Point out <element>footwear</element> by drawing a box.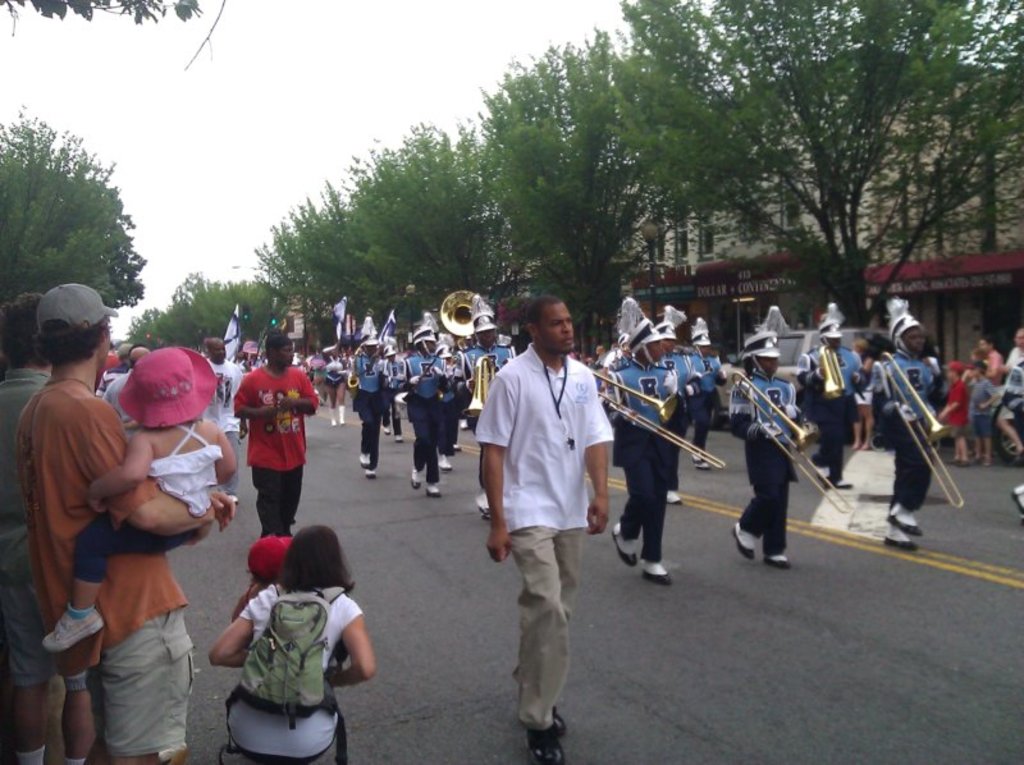
[x1=45, y1=609, x2=102, y2=647].
